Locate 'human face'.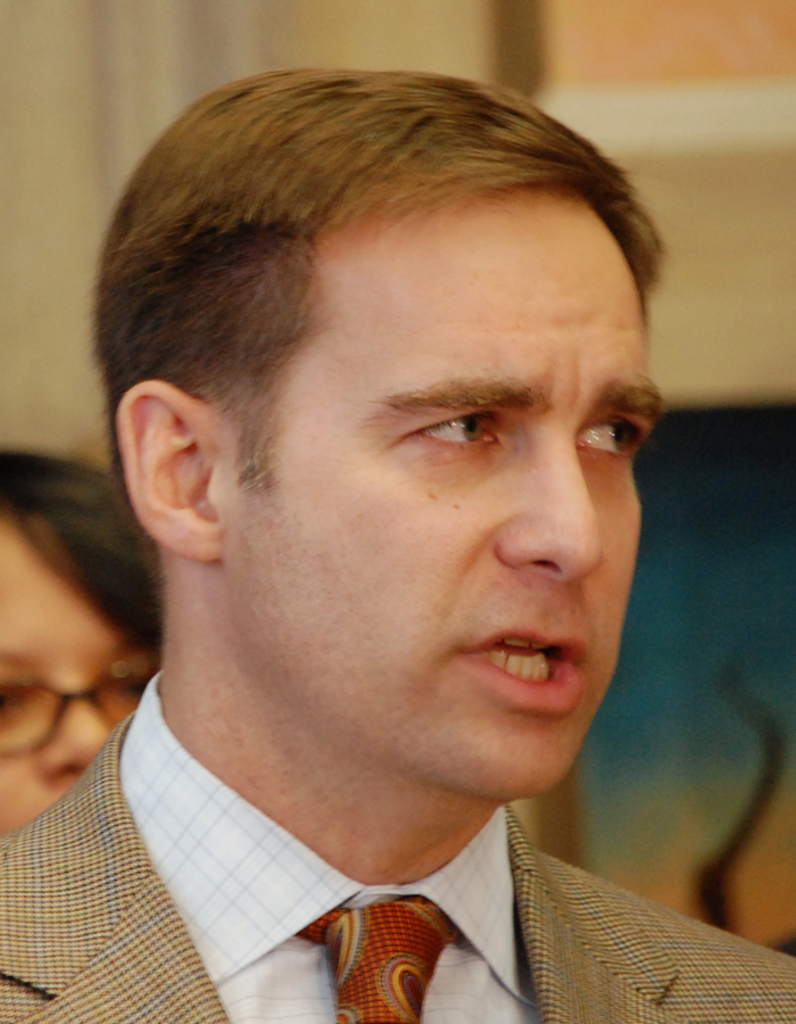
Bounding box: select_region(0, 513, 164, 841).
